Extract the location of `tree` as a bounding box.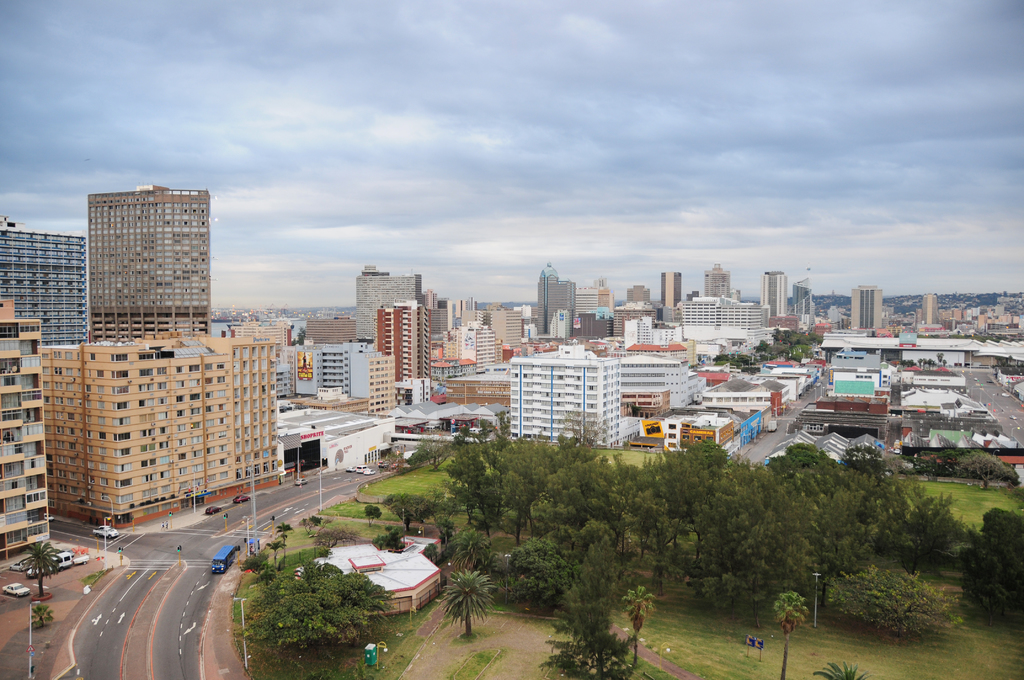
crop(380, 491, 435, 539).
